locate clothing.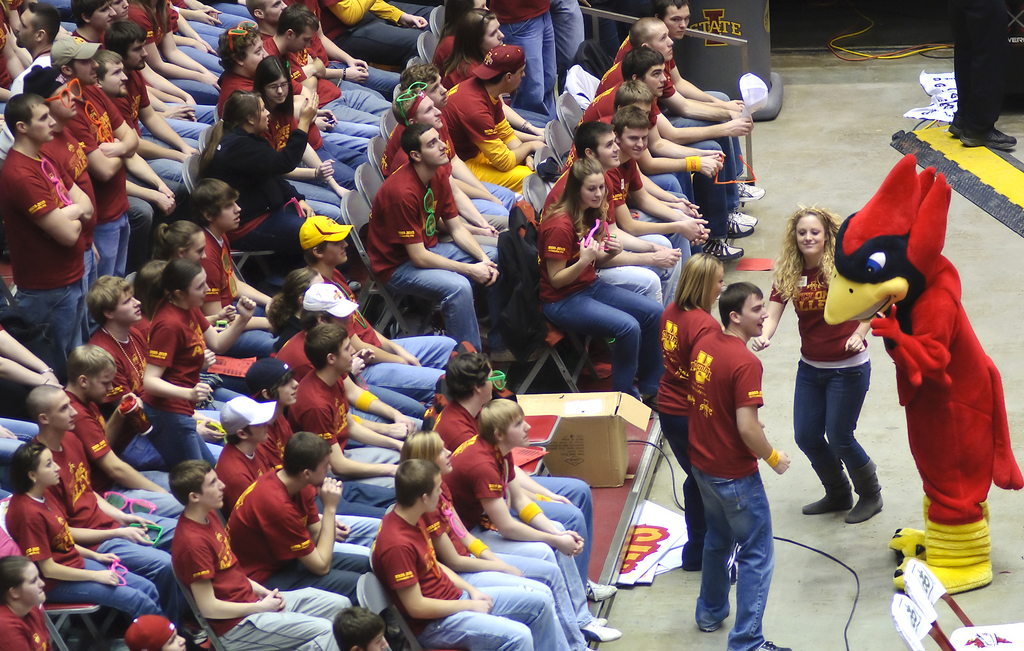
Bounding box: x1=372 y1=507 x2=570 y2=650.
